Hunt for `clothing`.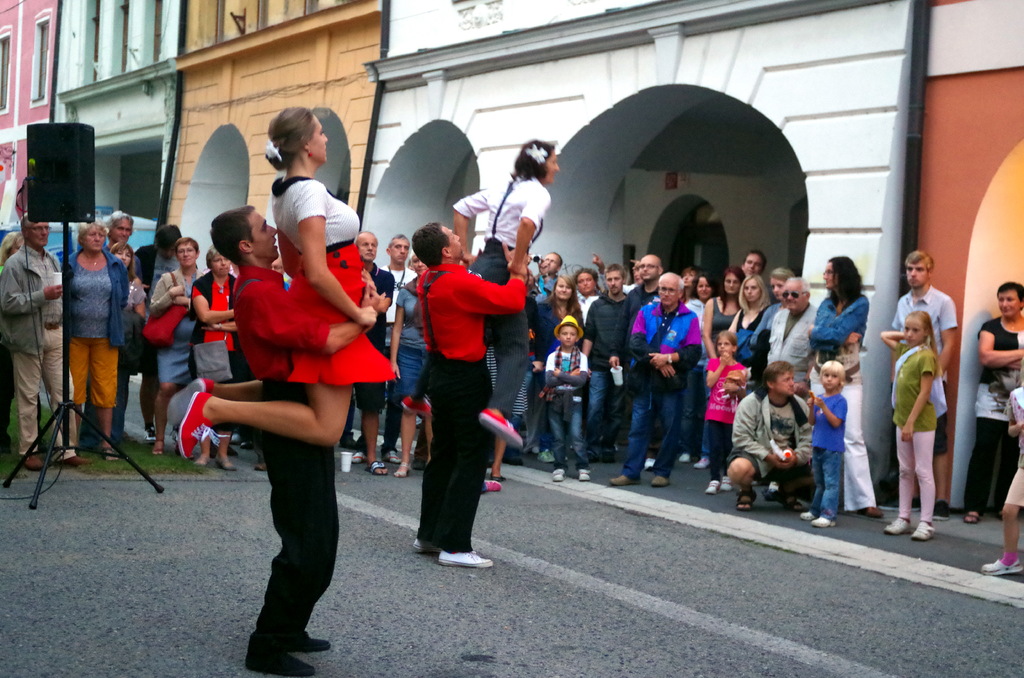
Hunted down at x1=231 y1=264 x2=347 y2=671.
